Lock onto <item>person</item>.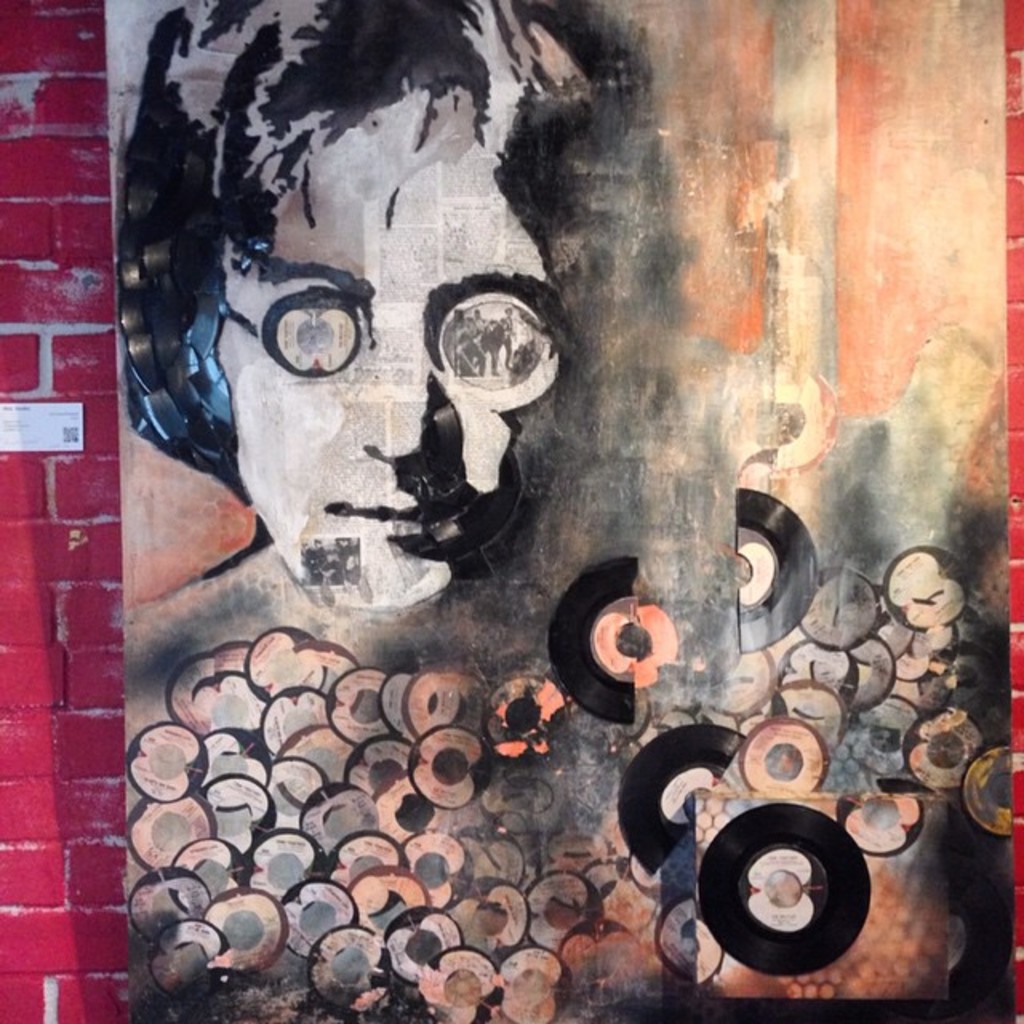
Locked: <box>109,0,680,1022</box>.
